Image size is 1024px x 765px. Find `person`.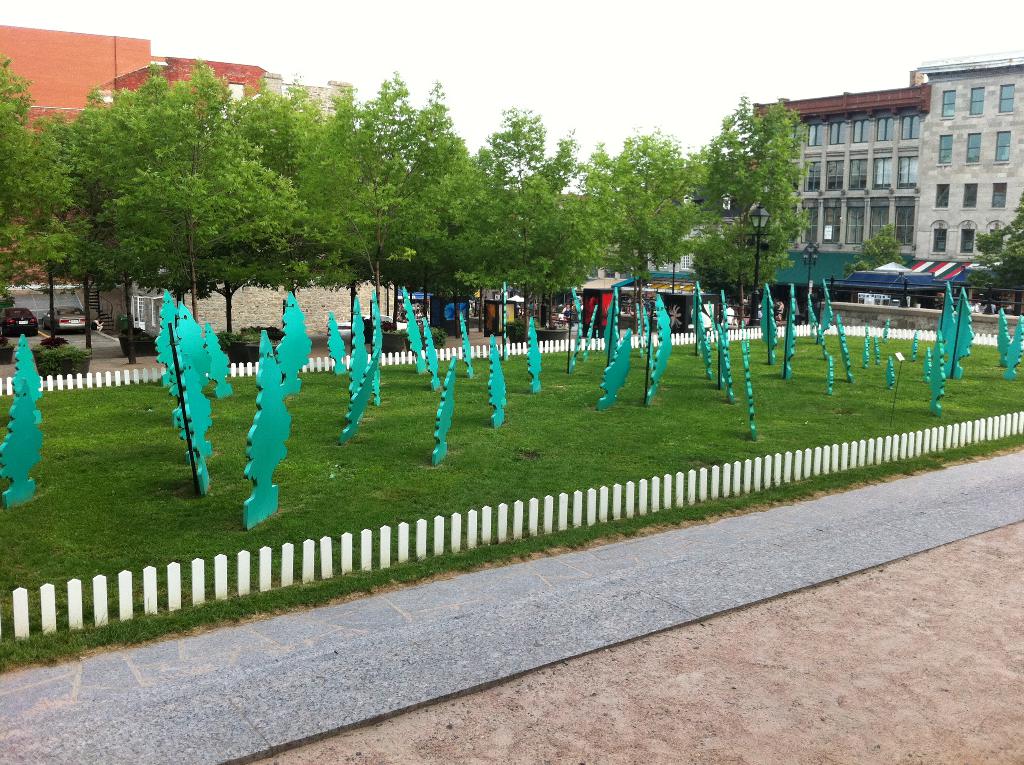
rect(88, 313, 106, 330).
